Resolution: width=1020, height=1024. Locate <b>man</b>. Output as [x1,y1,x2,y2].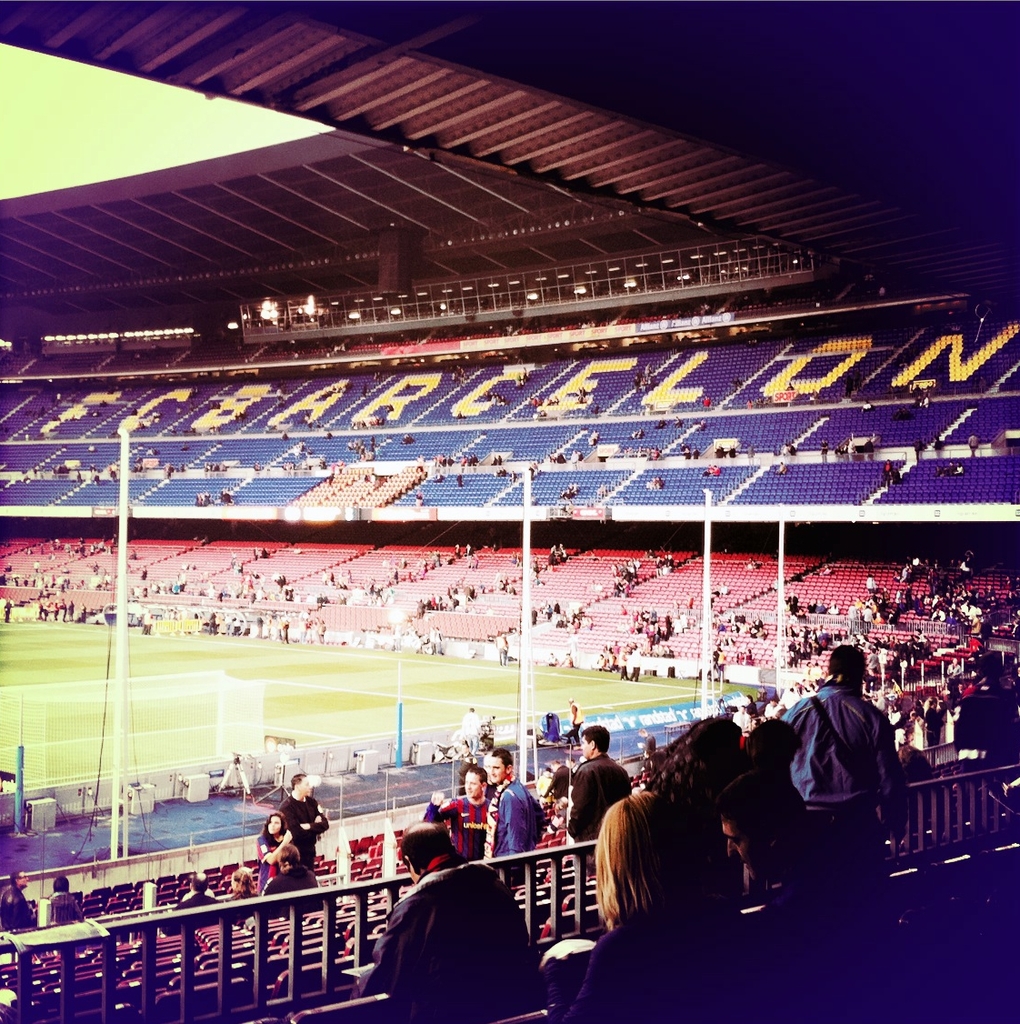
[561,722,630,869].
